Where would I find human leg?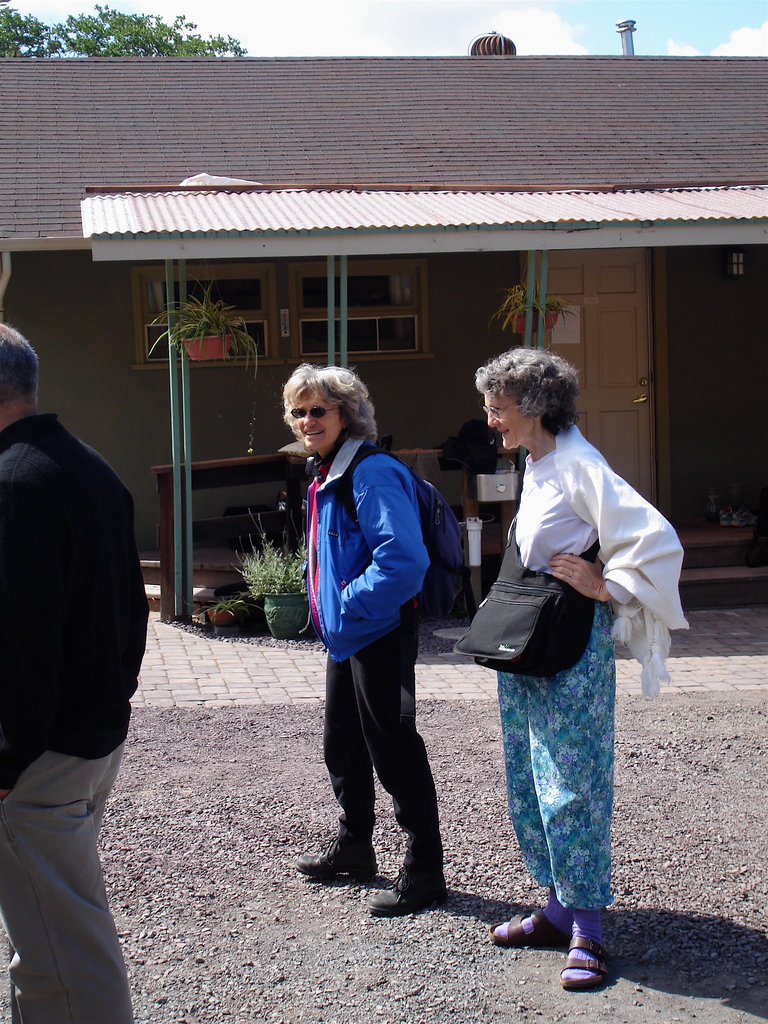
At box=[491, 678, 571, 941].
